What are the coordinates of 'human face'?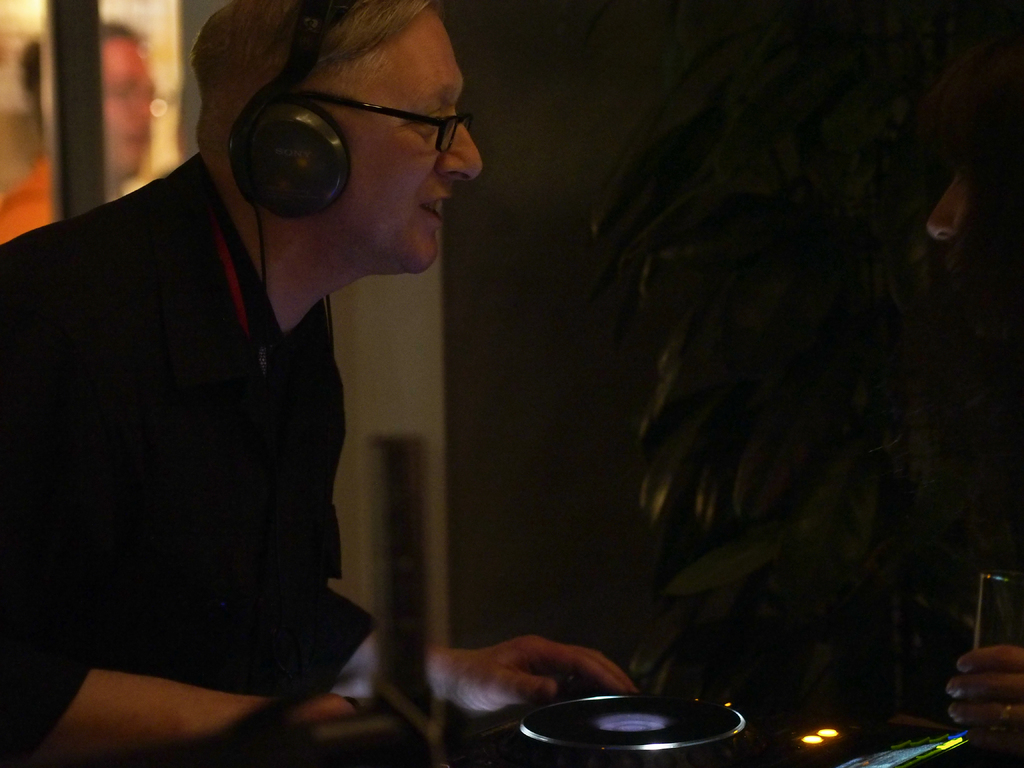
<box>321,8,488,268</box>.
